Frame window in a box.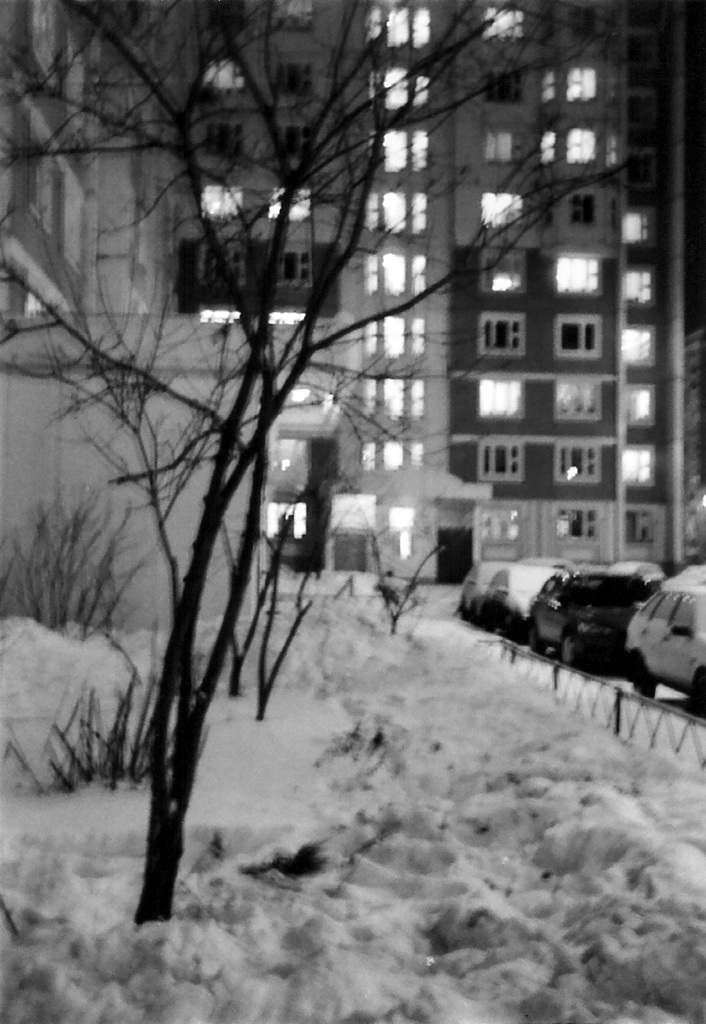
bbox(389, 508, 413, 557).
